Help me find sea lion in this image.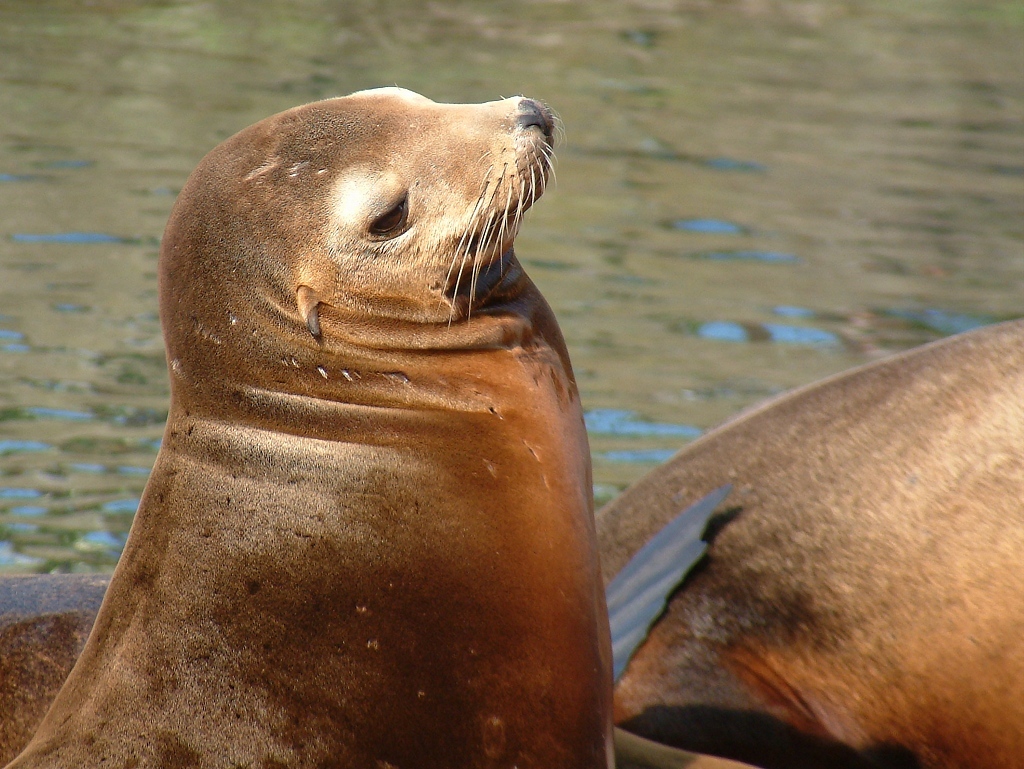
Found it: detection(8, 611, 93, 759).
